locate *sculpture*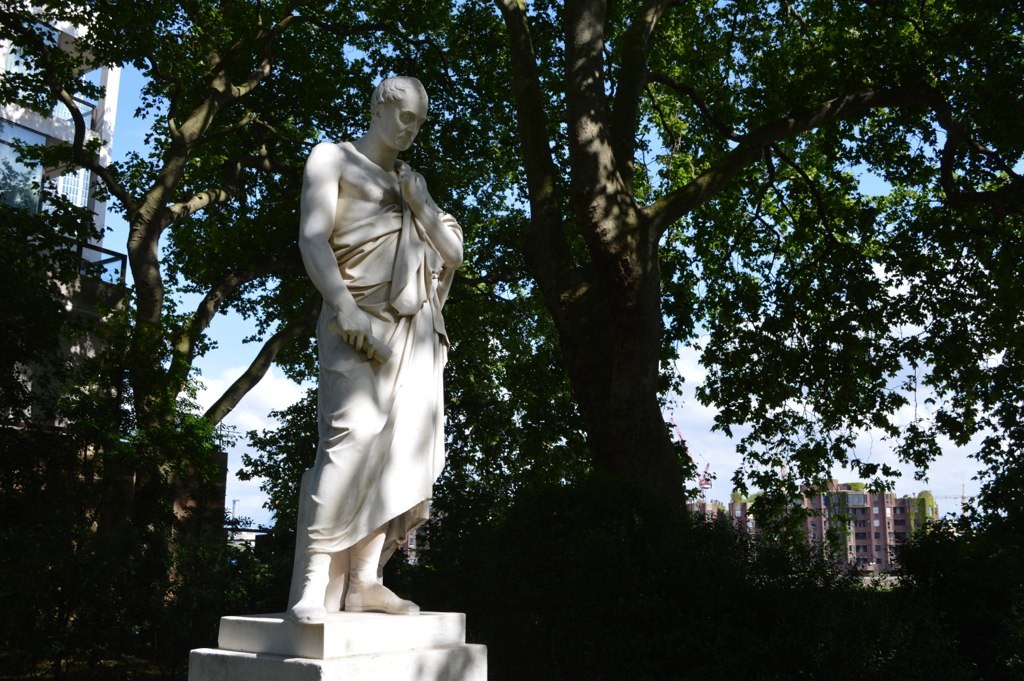
rect(281, 65, 479, 618)
